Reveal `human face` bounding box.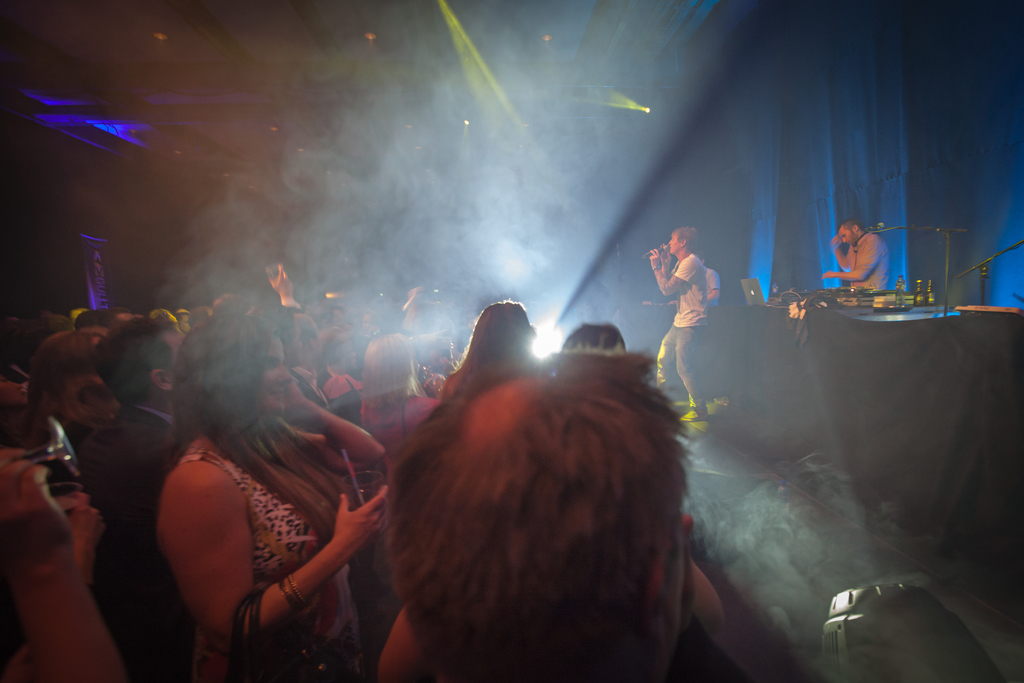
Revealed: select_region(261, 331, 294, 412).
